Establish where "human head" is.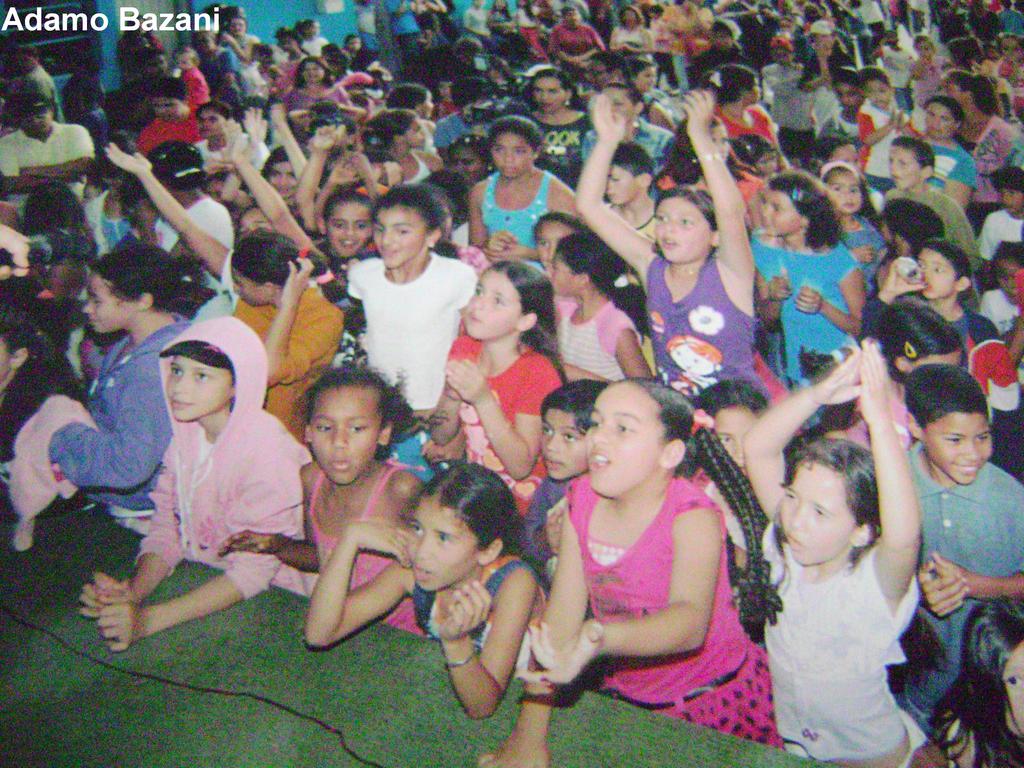
Established at box(81, 242, 181, 332).
